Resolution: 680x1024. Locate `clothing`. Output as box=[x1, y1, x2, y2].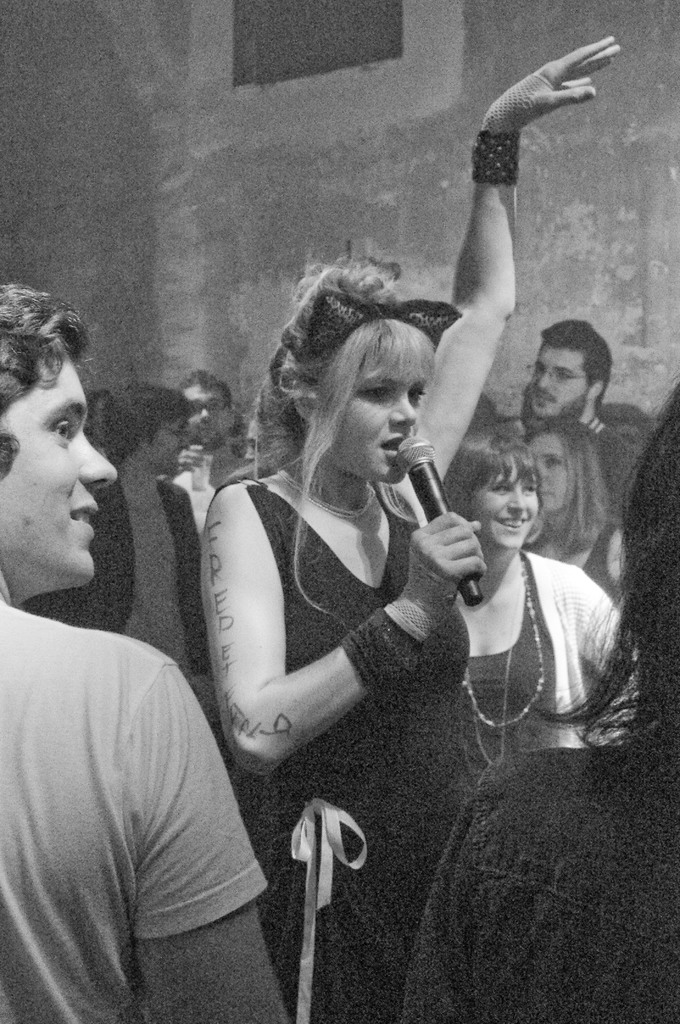
box=[209, 481, 471, 1023].
